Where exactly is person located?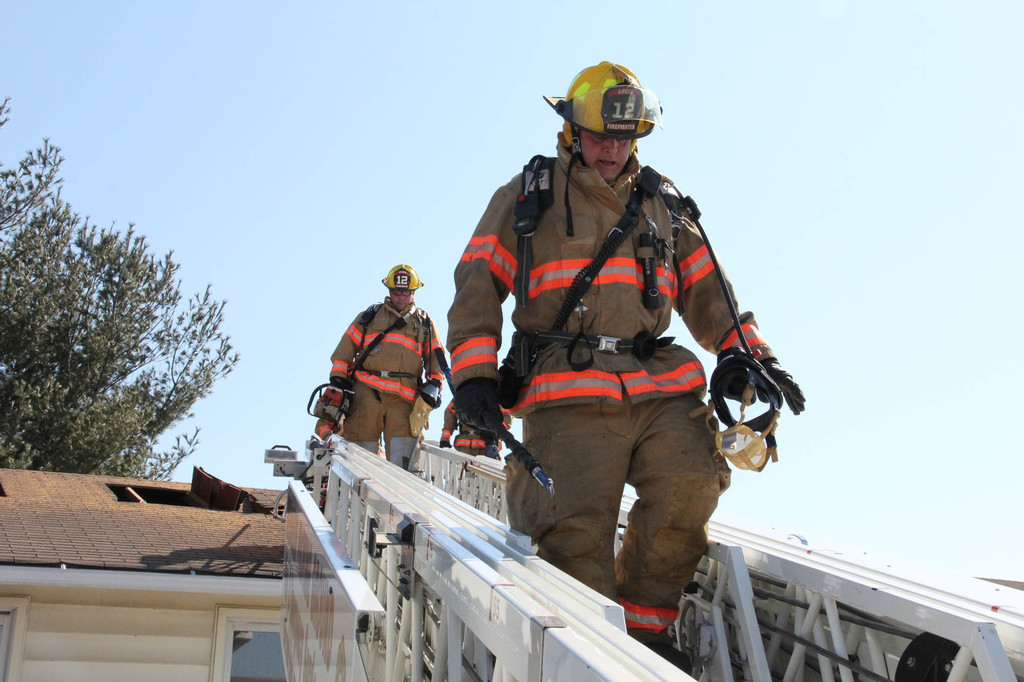
Its bounding box is bbox=[308, 262, 443, 477].
